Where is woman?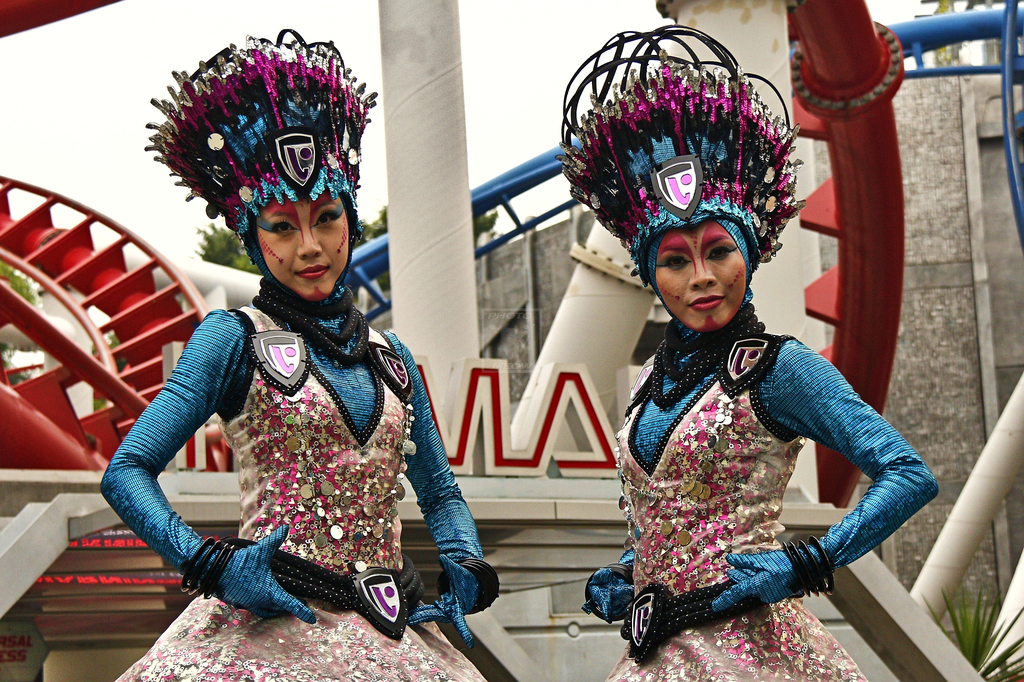
left=90, top=25, right=500, bottom=681.
